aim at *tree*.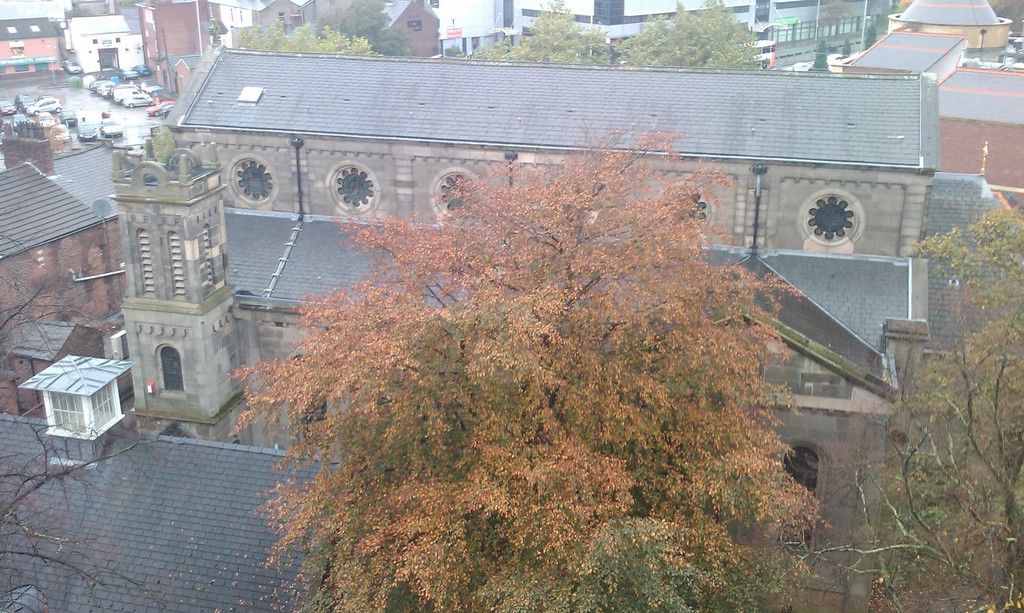
Aimed at Rect(607, 0, 764, 76).
